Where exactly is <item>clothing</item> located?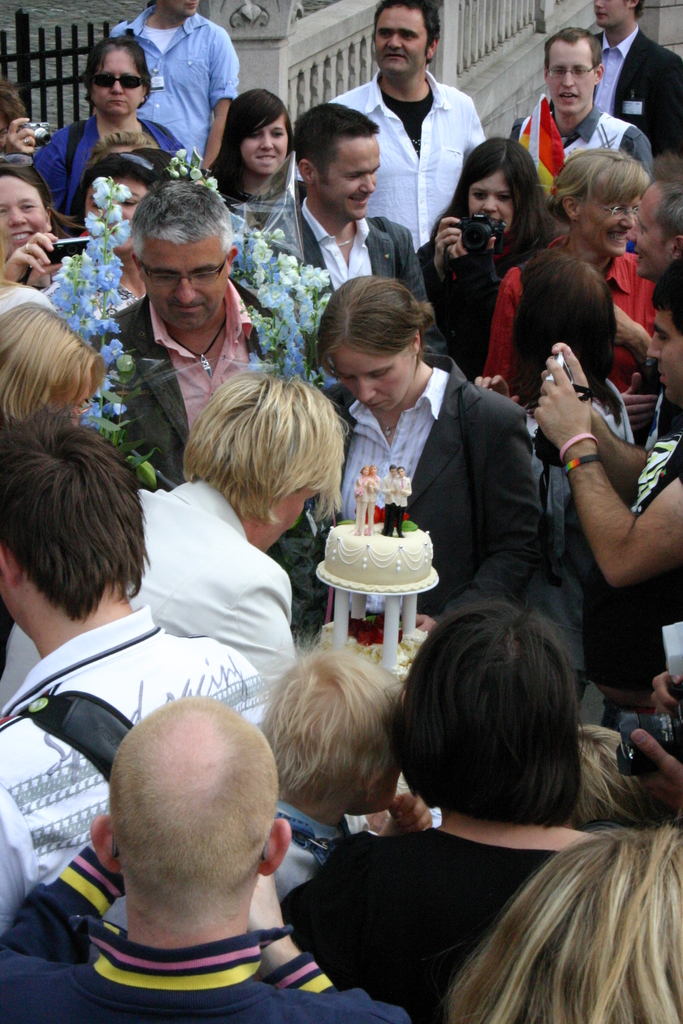
Its bounding box is region(520, 111, 664, 187).
